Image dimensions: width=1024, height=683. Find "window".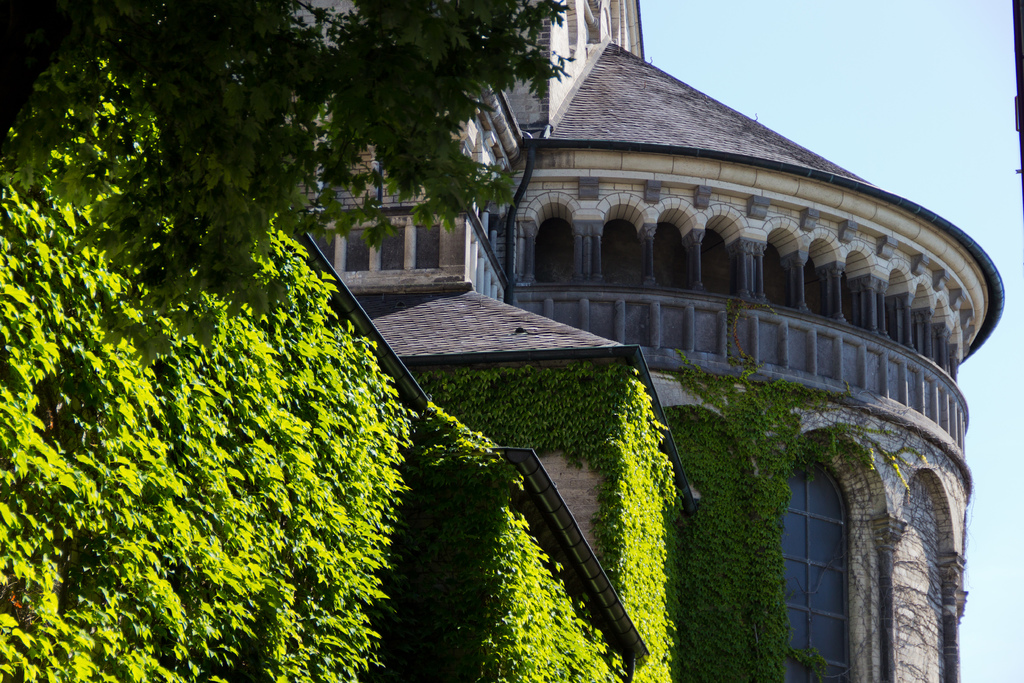
(415, 226, 439, 272).
